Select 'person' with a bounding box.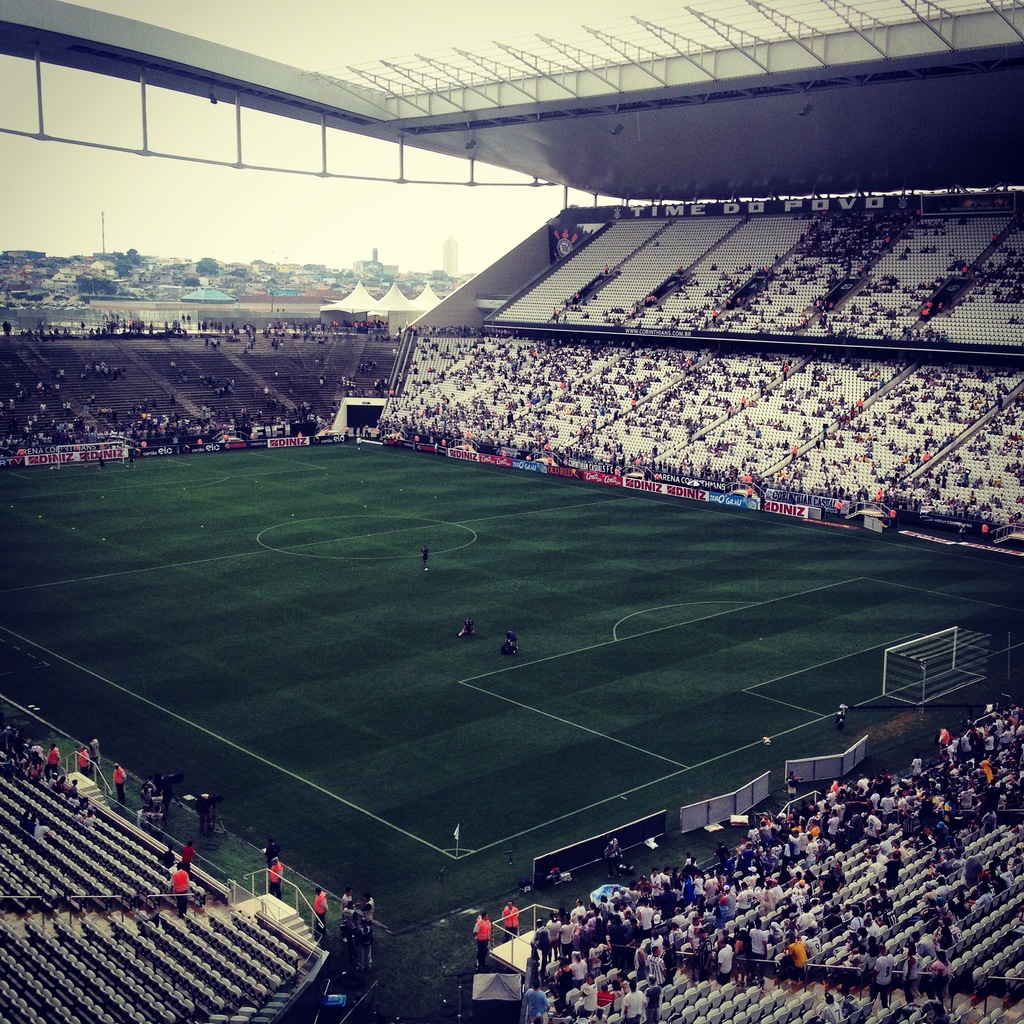
x1=500 y1=899 x2=521 y2=936.
